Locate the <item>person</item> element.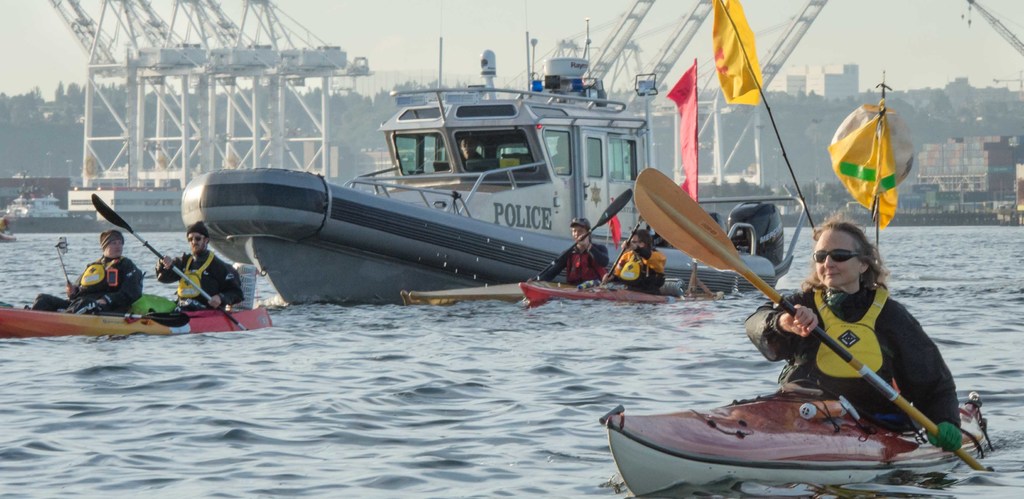
Element bbox: bbox=[24, 227, 142, 326].
